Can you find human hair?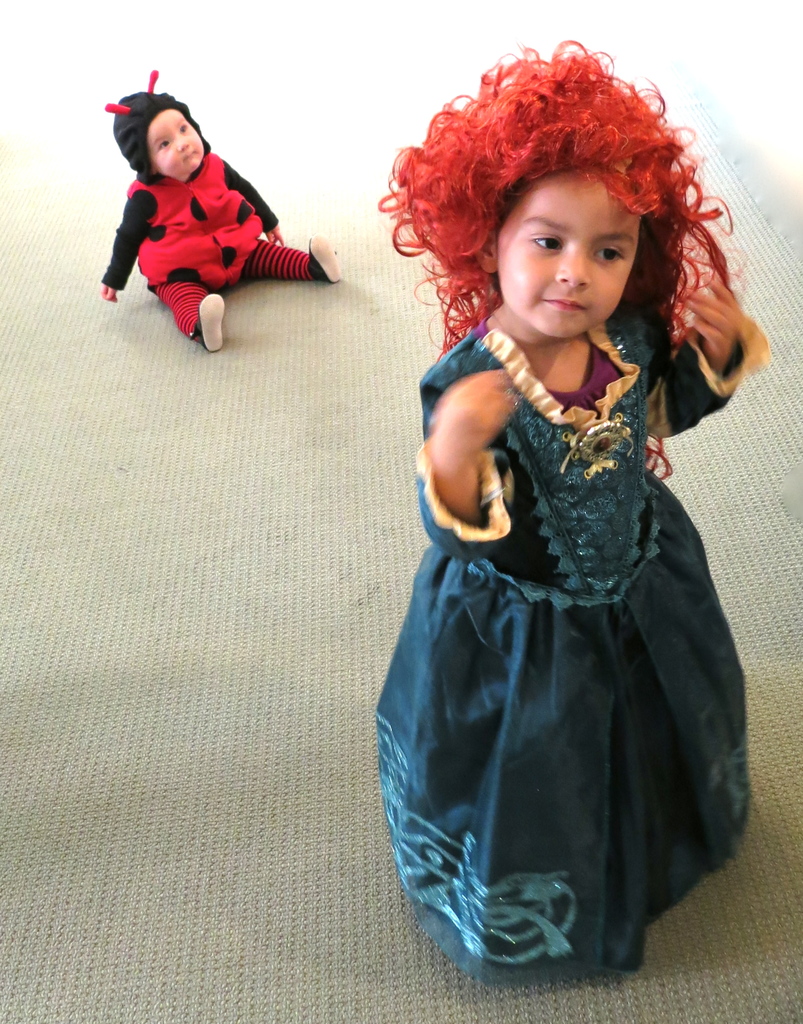
Yes, bounding box: crop(356, 33, 739, 390).
